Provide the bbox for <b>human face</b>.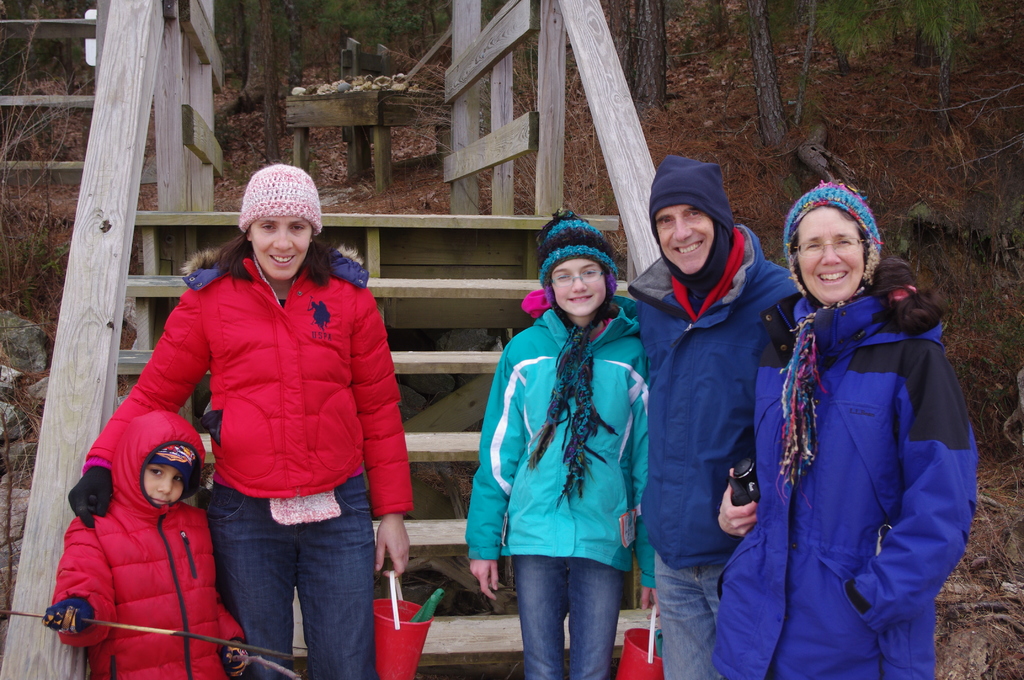
pyautogui.locateOnScreen(246, 214, 312, 277).
